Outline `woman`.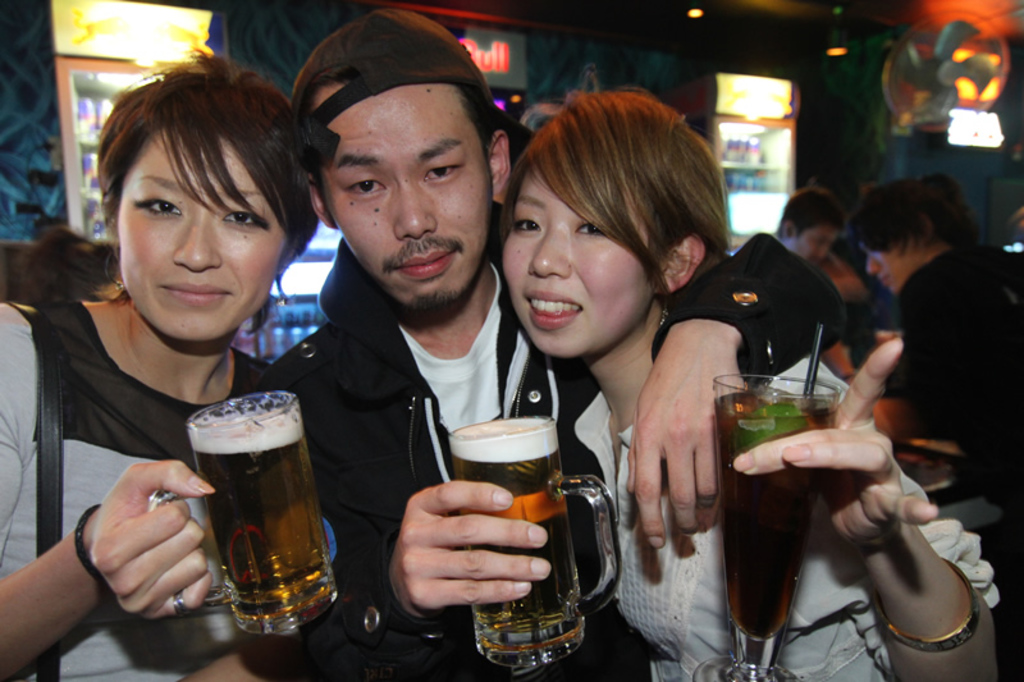
Outline: 851, 168, 1023, 481.
